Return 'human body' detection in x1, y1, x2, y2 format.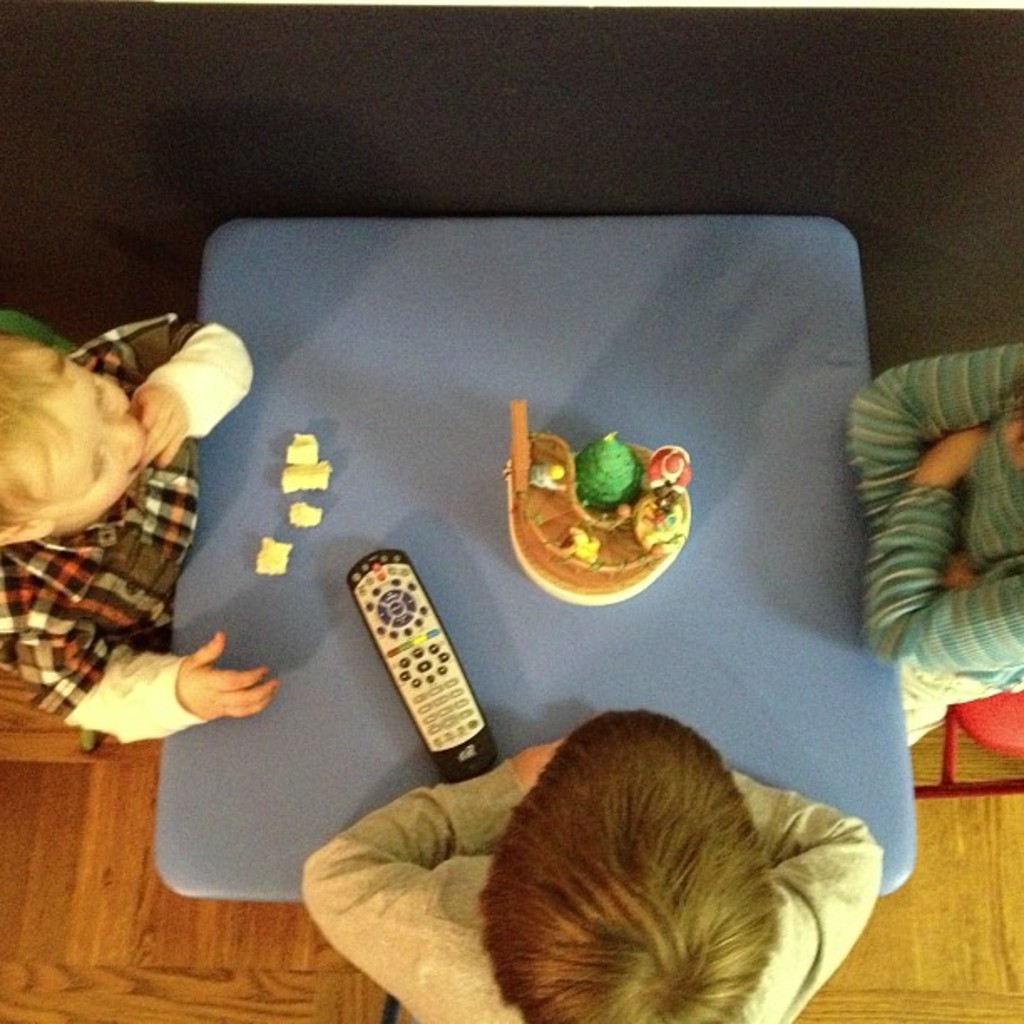
842, 345, 1022, 756.
